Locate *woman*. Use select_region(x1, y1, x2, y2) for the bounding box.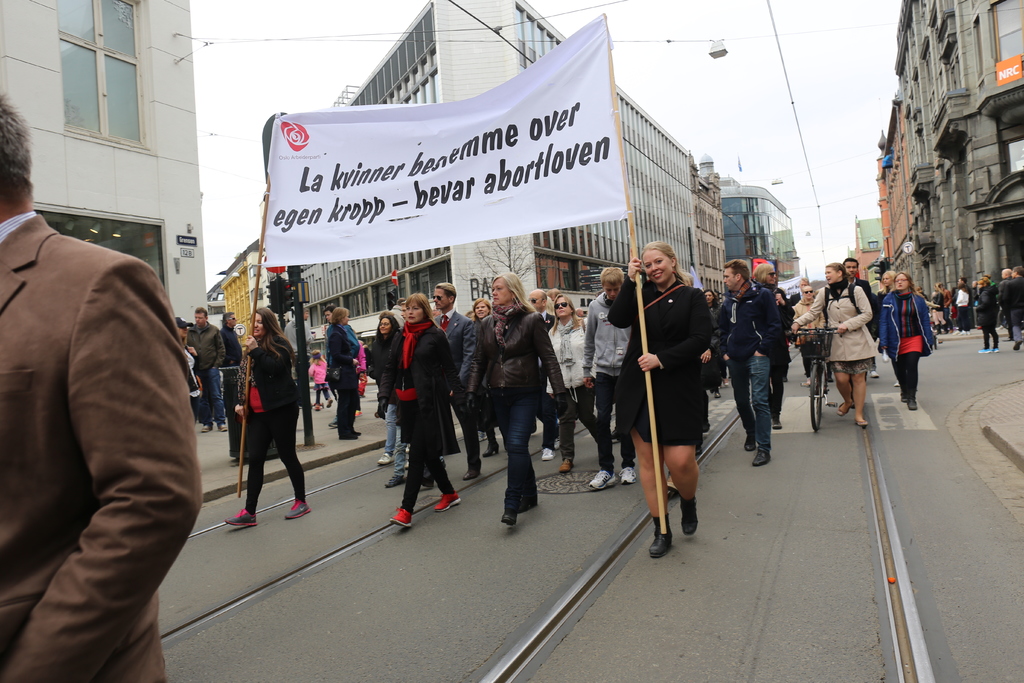
select_region(540, 292, 593, 475).
